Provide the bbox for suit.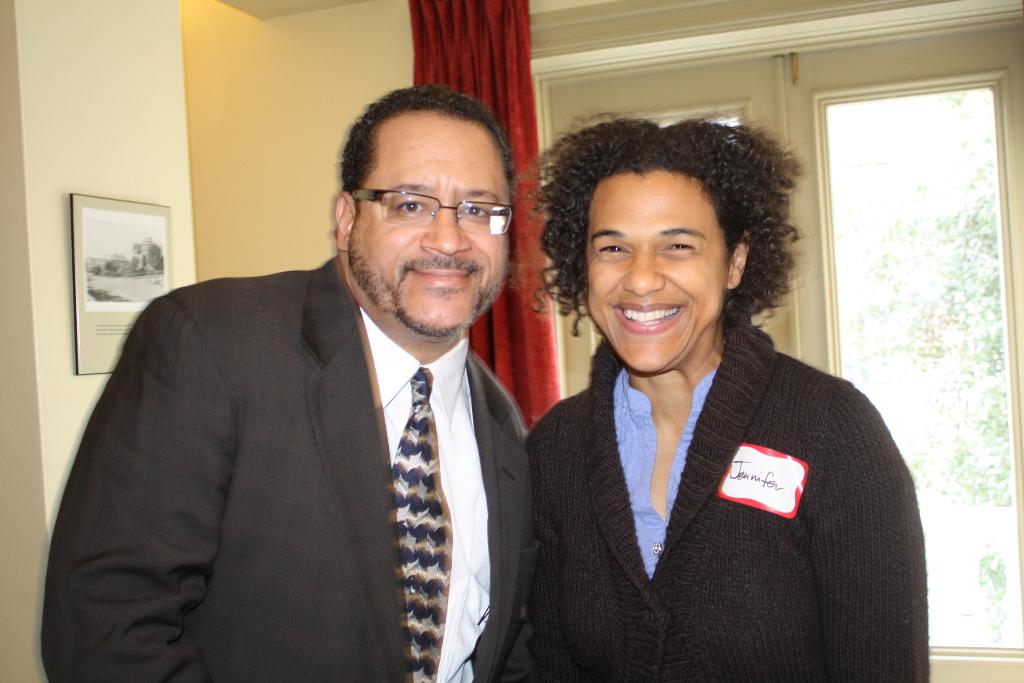
(x1=40, y1=258, x2=529, y2=680).
